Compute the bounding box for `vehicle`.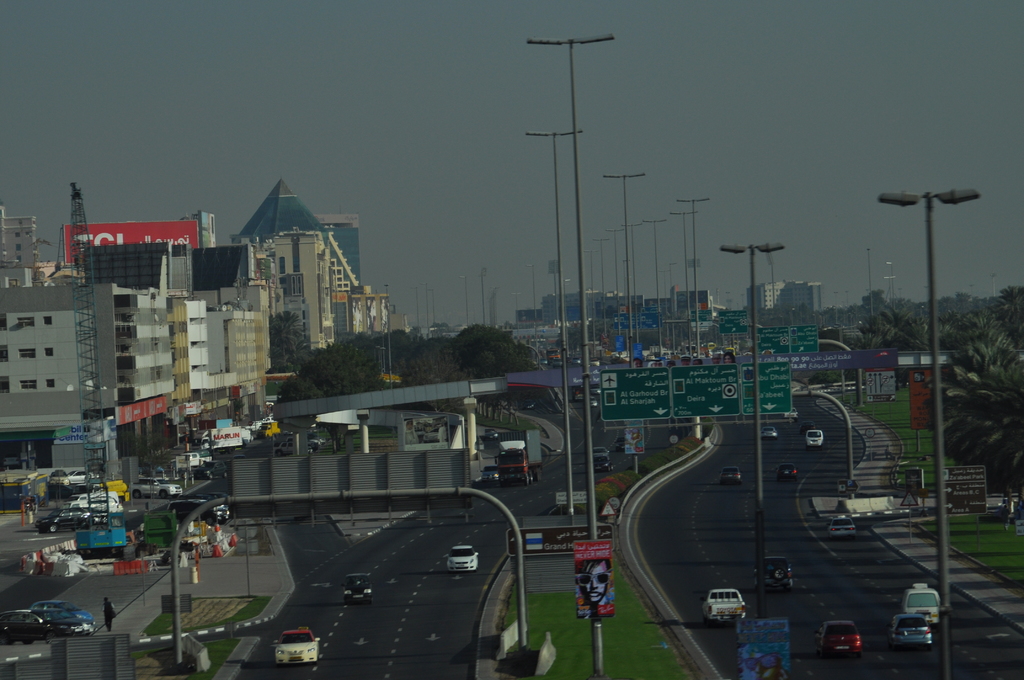
6 587 105 648.
